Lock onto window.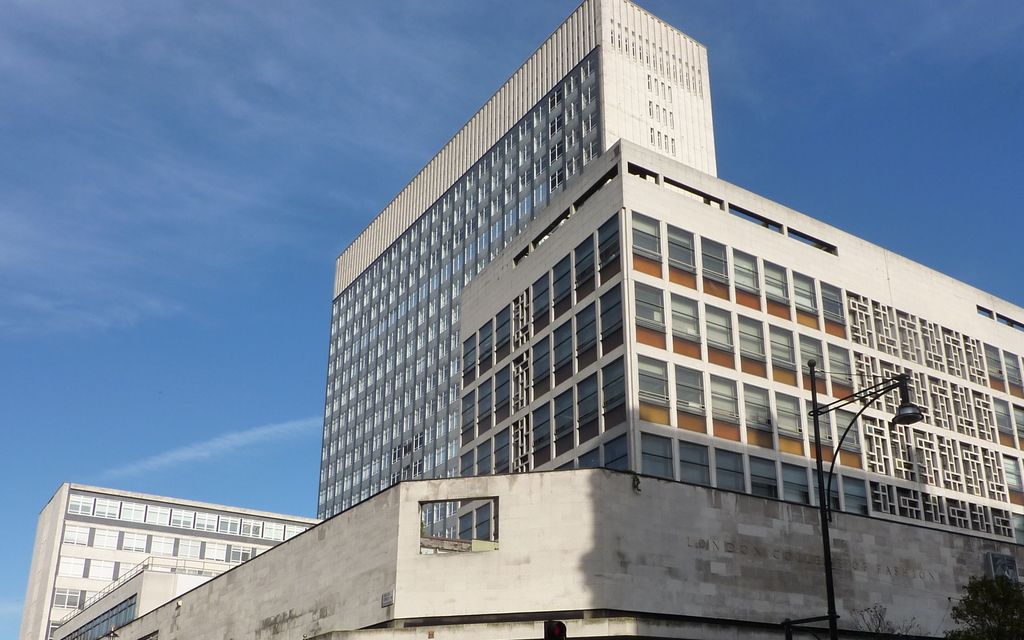
Locked: l=837, t=475, r=874, b=521.
